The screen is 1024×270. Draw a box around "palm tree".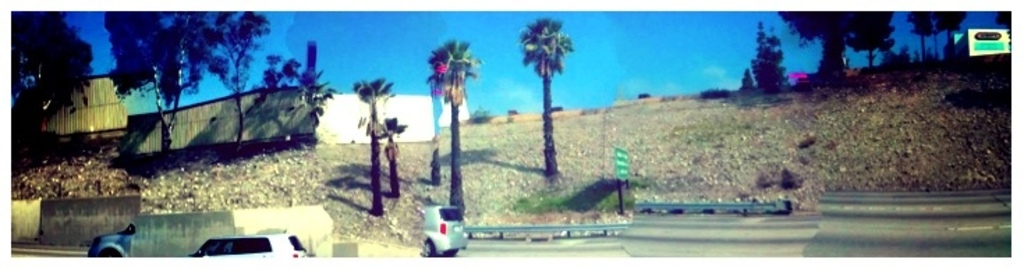
detection(355, 75, 387, 182).
